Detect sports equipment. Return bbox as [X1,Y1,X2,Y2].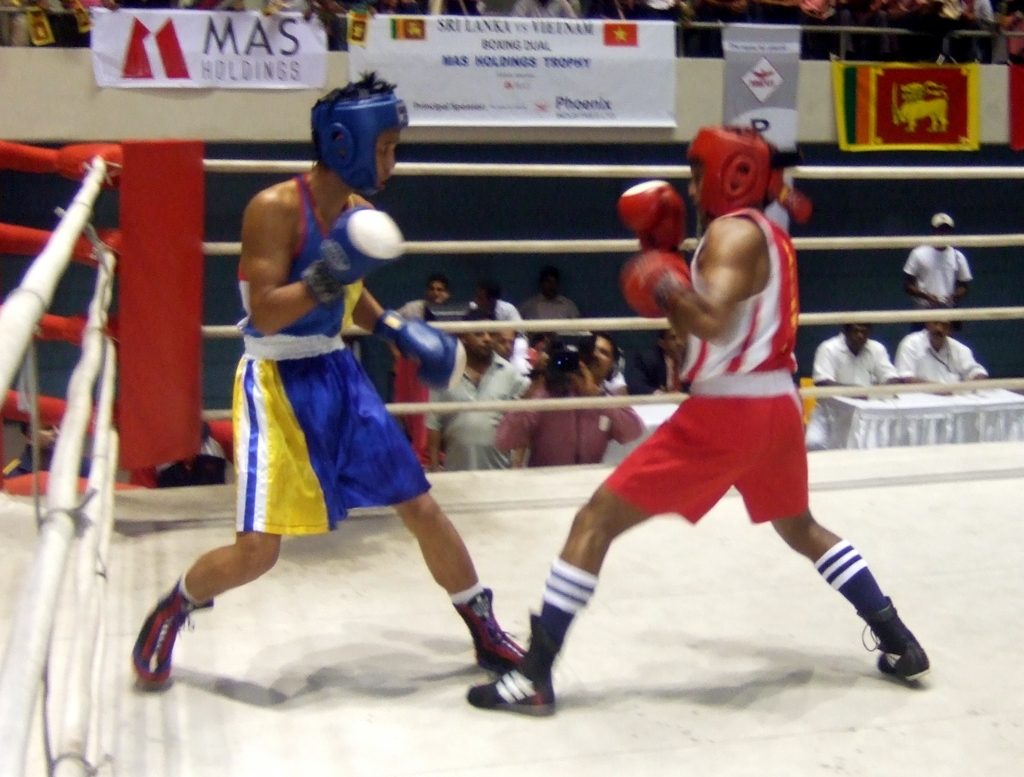
[298,202,406,316].
